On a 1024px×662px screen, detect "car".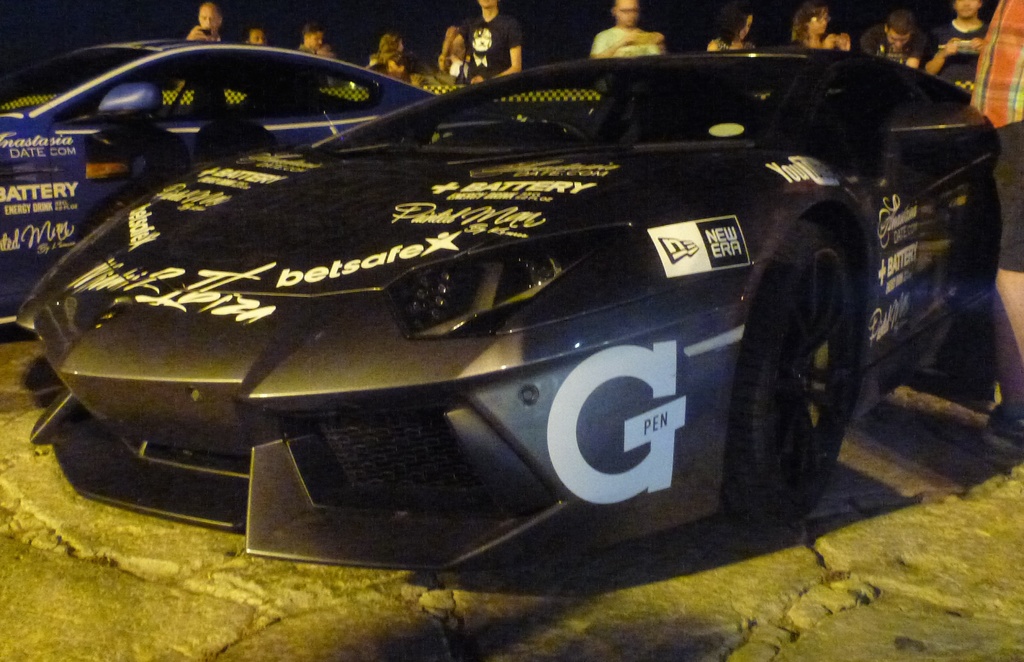
Rect(15, 45, 1002, 569).
